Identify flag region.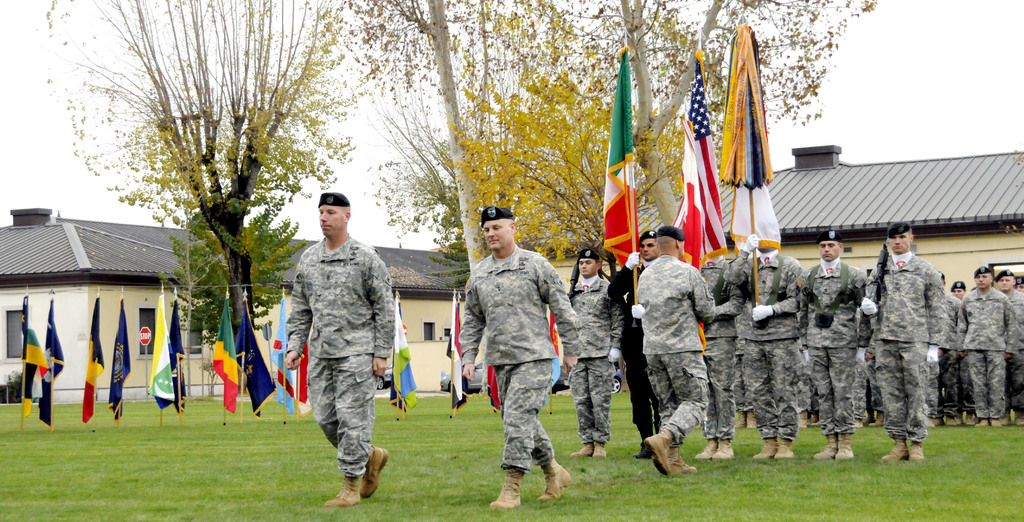
Region: 448, 291, 471, 417.
